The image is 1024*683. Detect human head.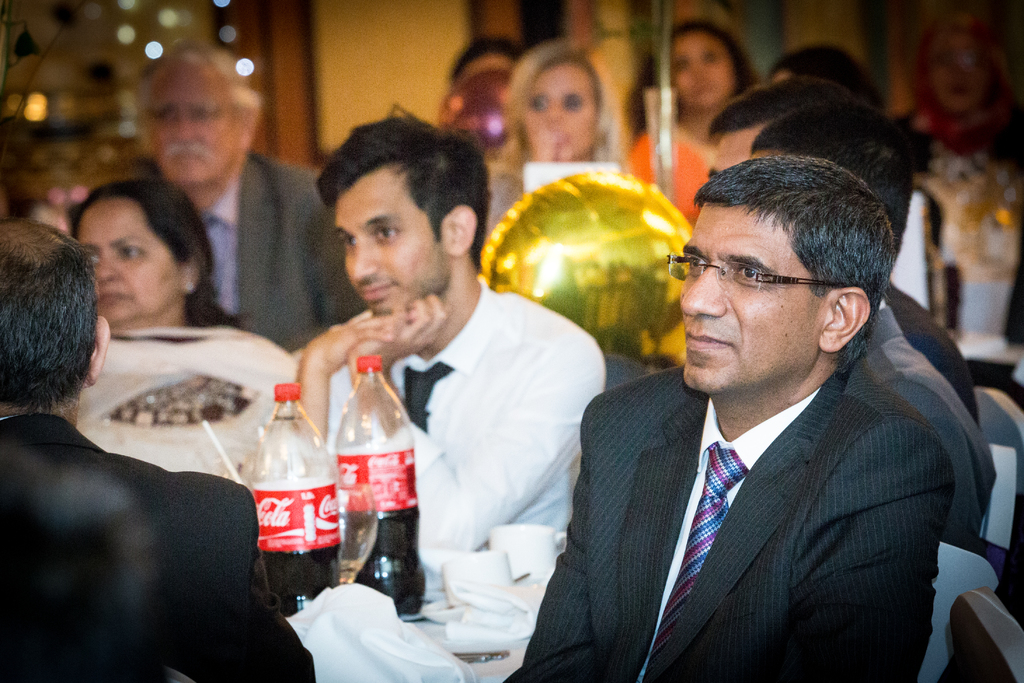
Detection: (x1=666, y1=156, x2=896, y2=399).
